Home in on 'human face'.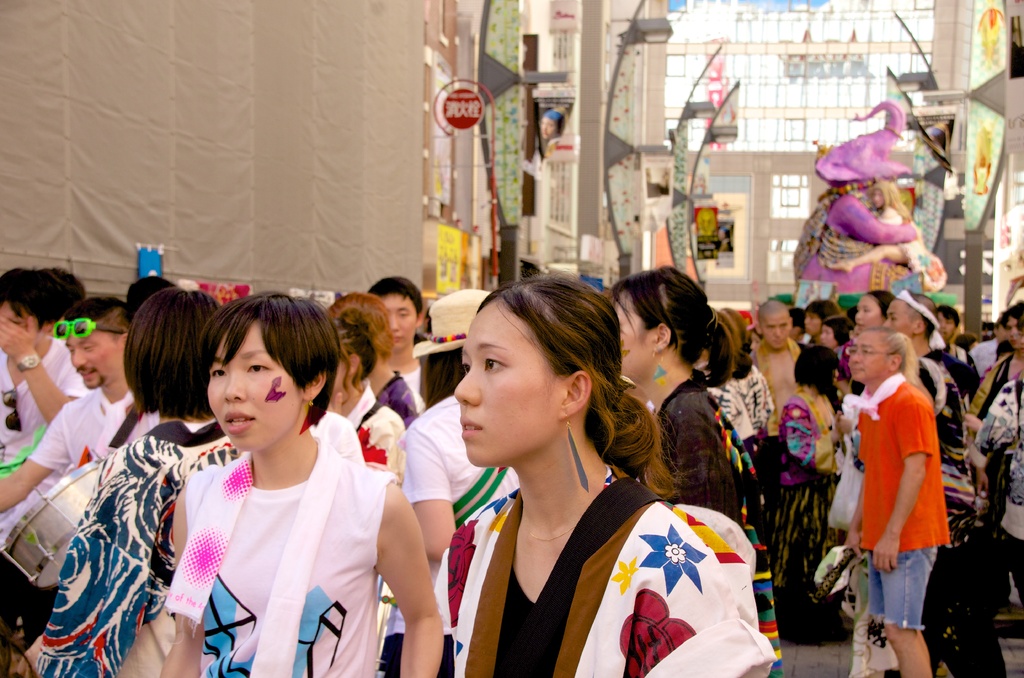
Homed in at Rect(804, 311, 821, 334).
